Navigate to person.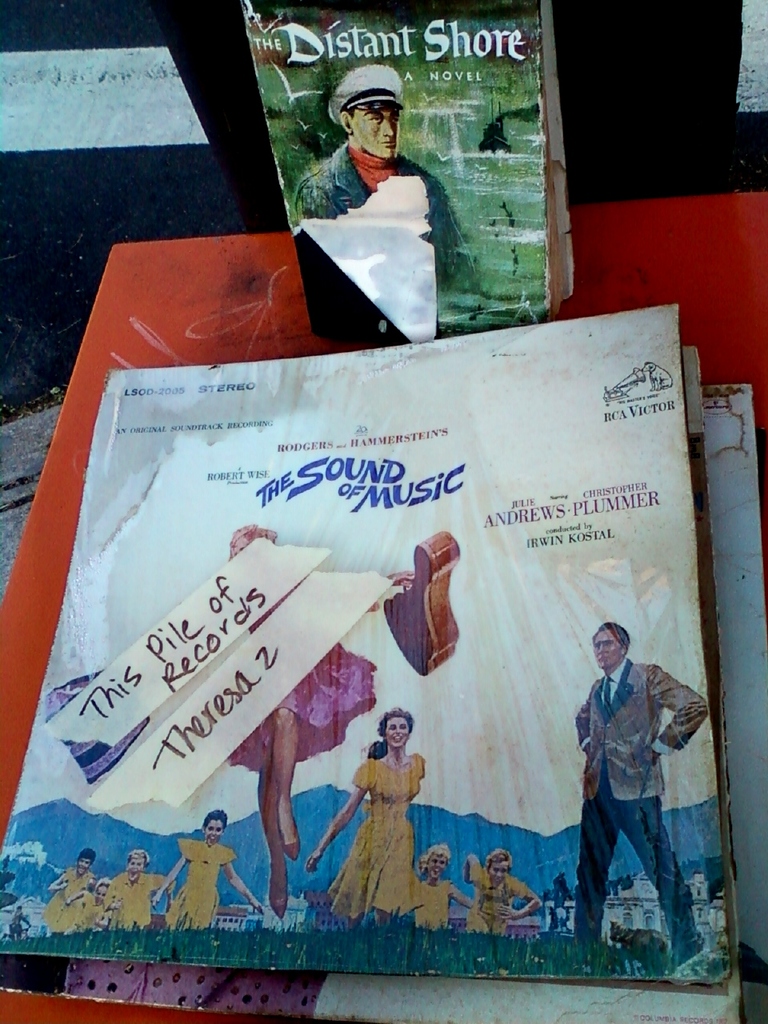
Navigation target: box(574, 621, 705, 959).
